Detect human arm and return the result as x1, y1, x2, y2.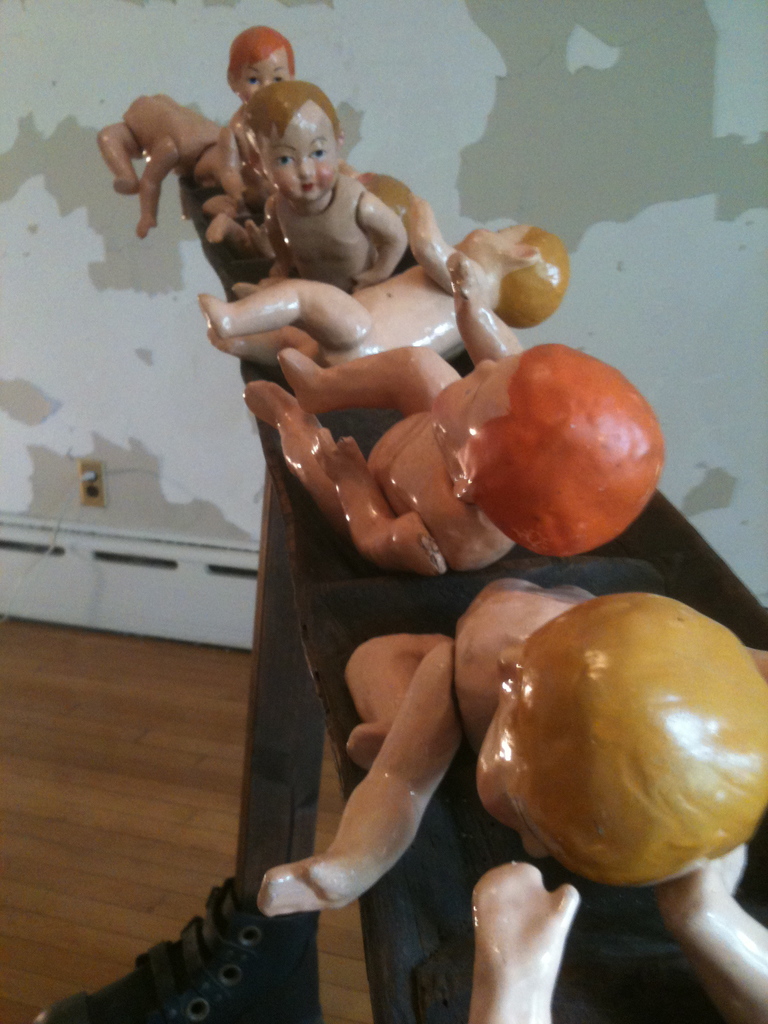
343, 431, 444, 579.
